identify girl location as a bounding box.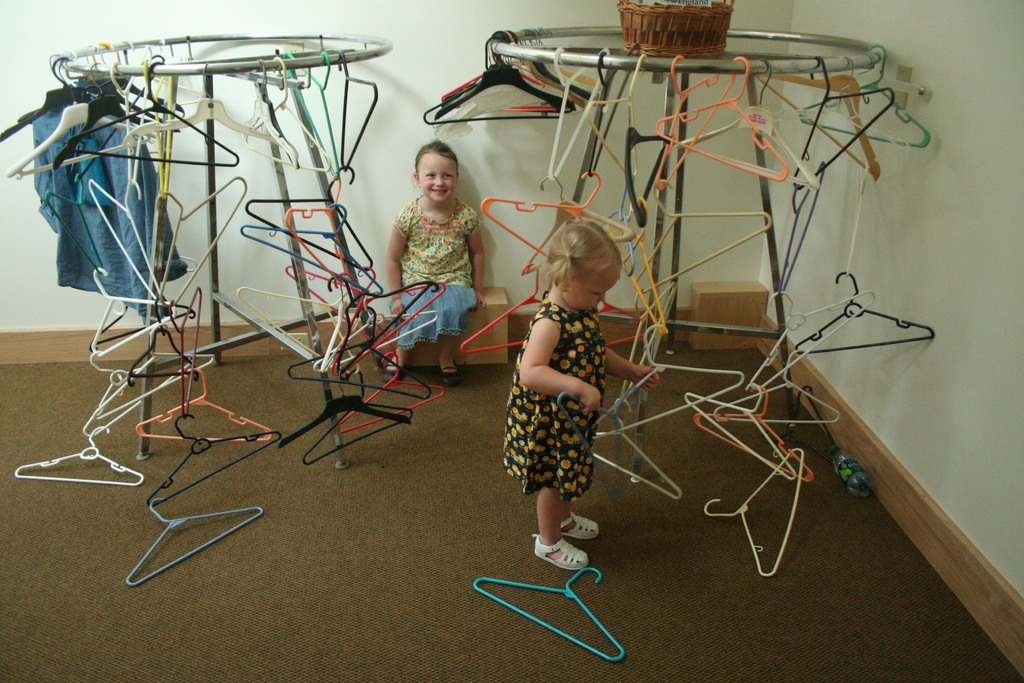
Rect(504, 219, 661, 571).
